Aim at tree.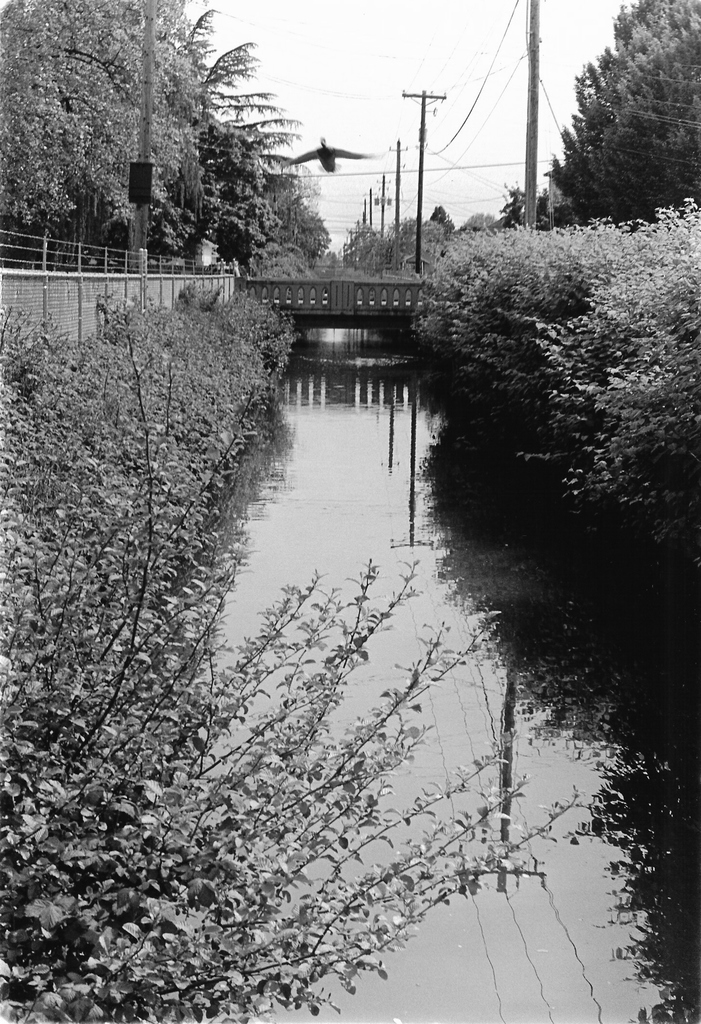
Aimed at crop(174, 33, 333, 275).
